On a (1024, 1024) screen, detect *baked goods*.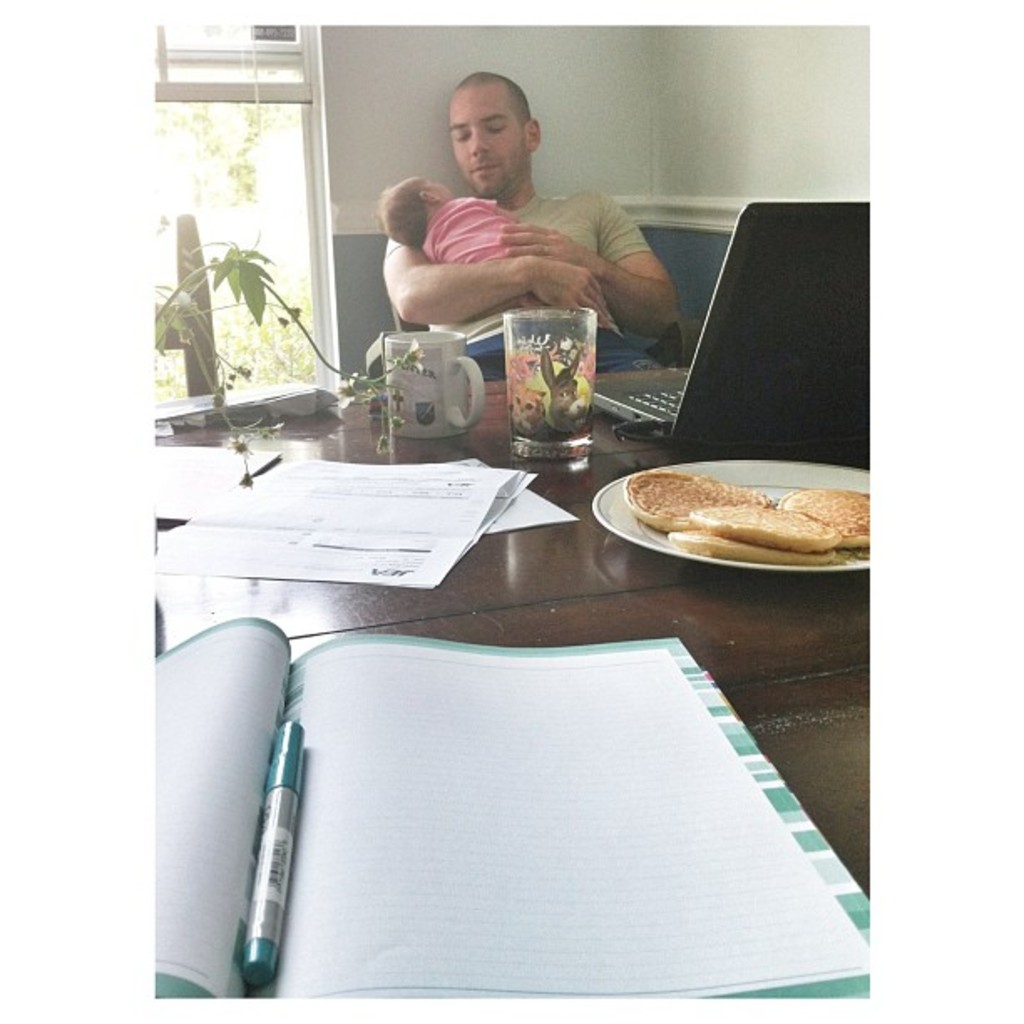
(668,520,838,562).
